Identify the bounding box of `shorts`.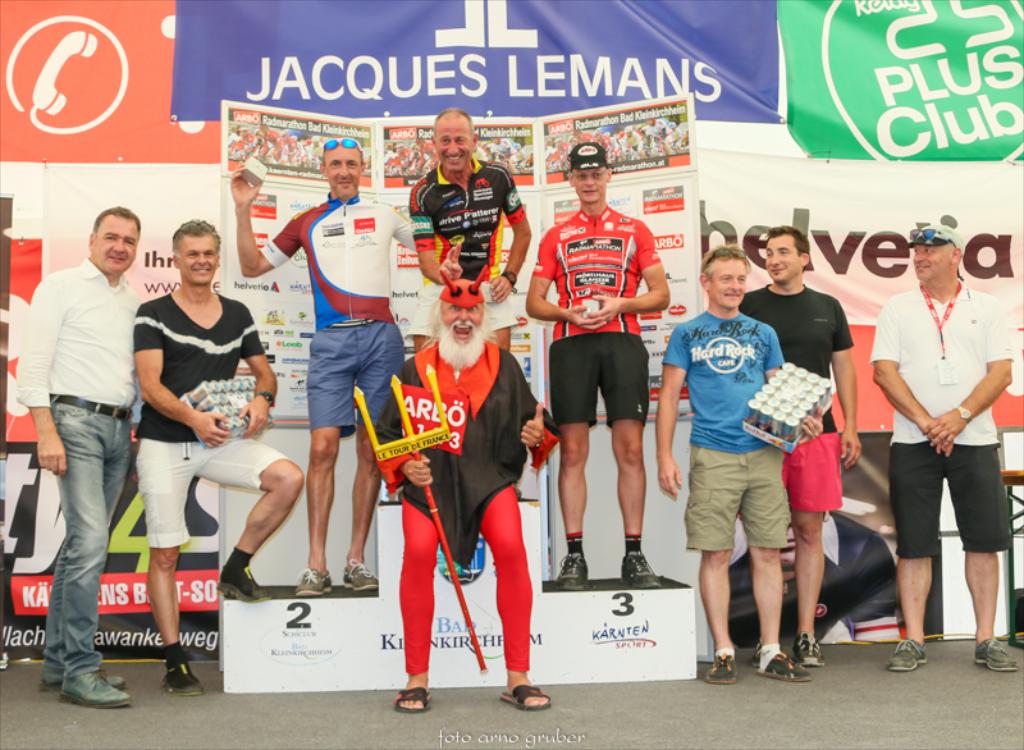
box=[686, 444, 790, 549].
